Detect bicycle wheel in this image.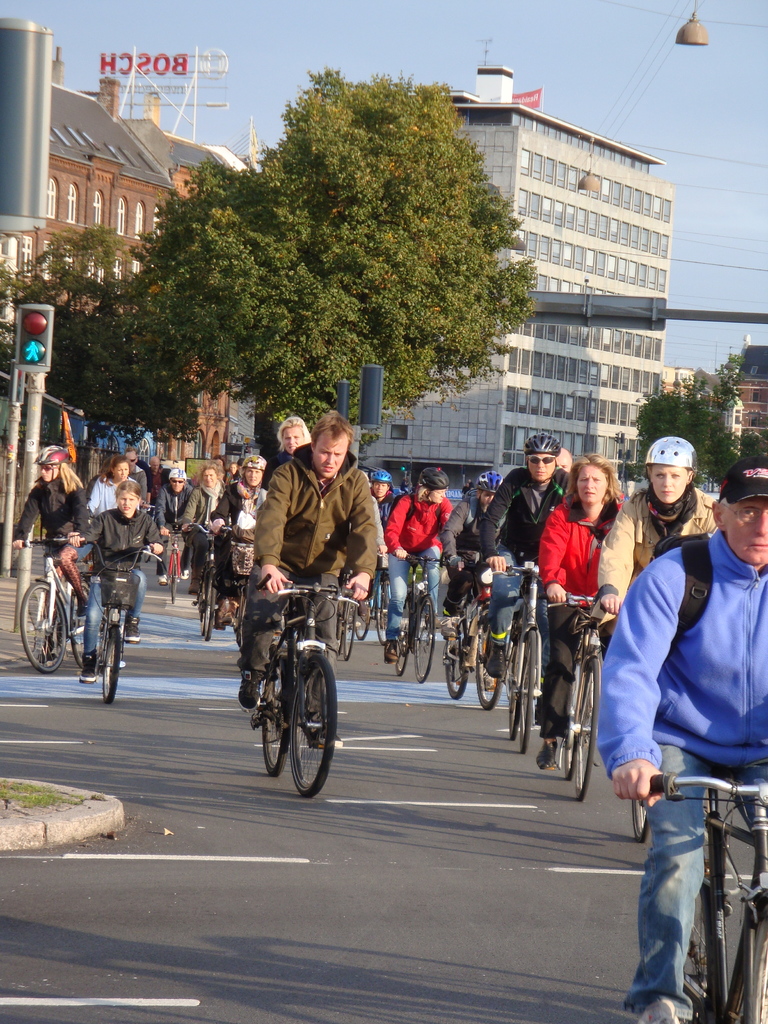
Detection: 570,653,600,803.
